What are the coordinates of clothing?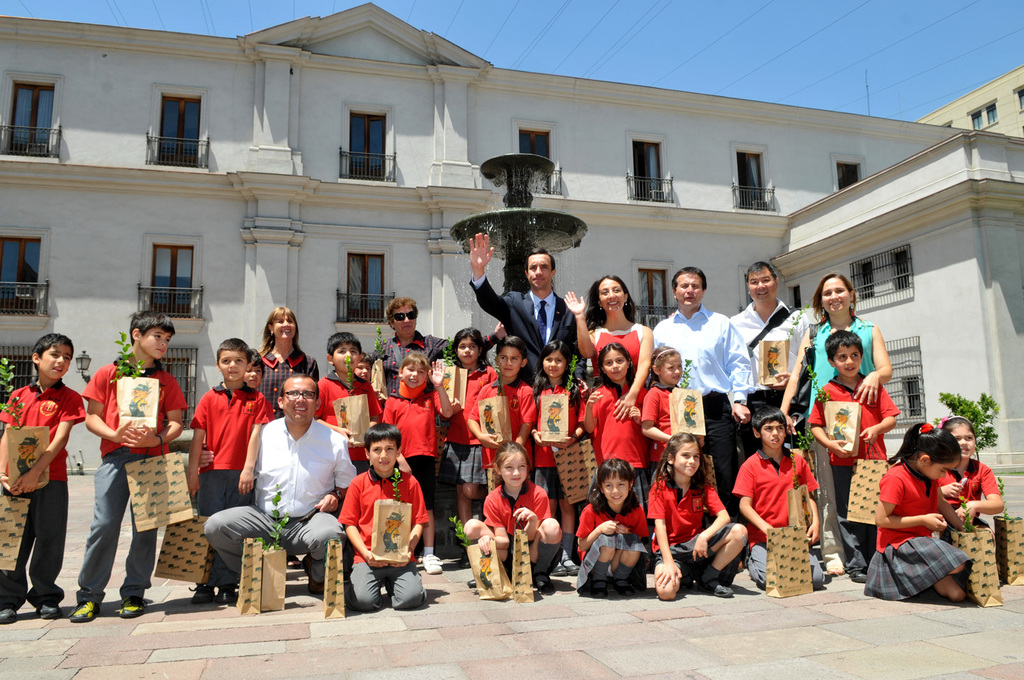
(722,296,805,406).
